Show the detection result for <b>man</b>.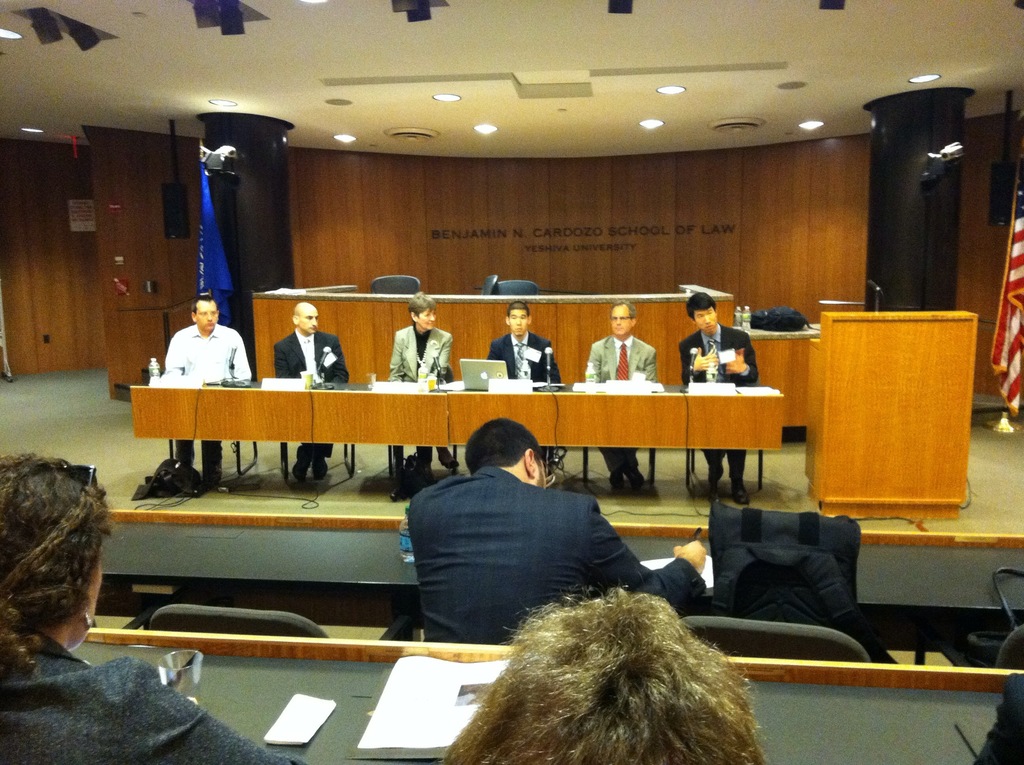
585 305 652 501.
